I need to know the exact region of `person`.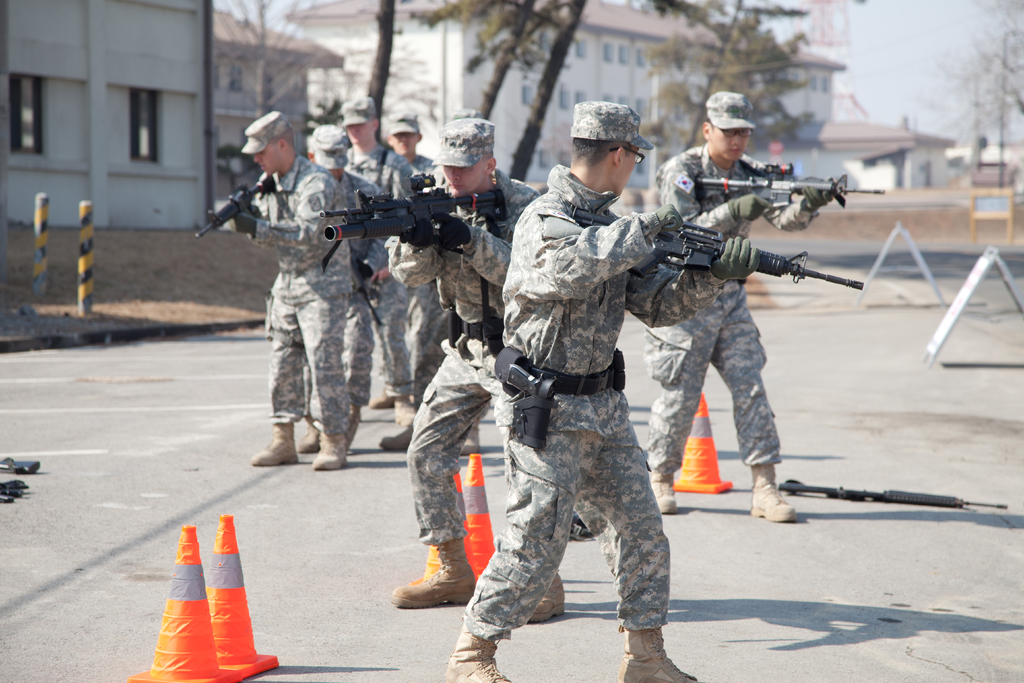
Region: (382, 115, 541, 604).
